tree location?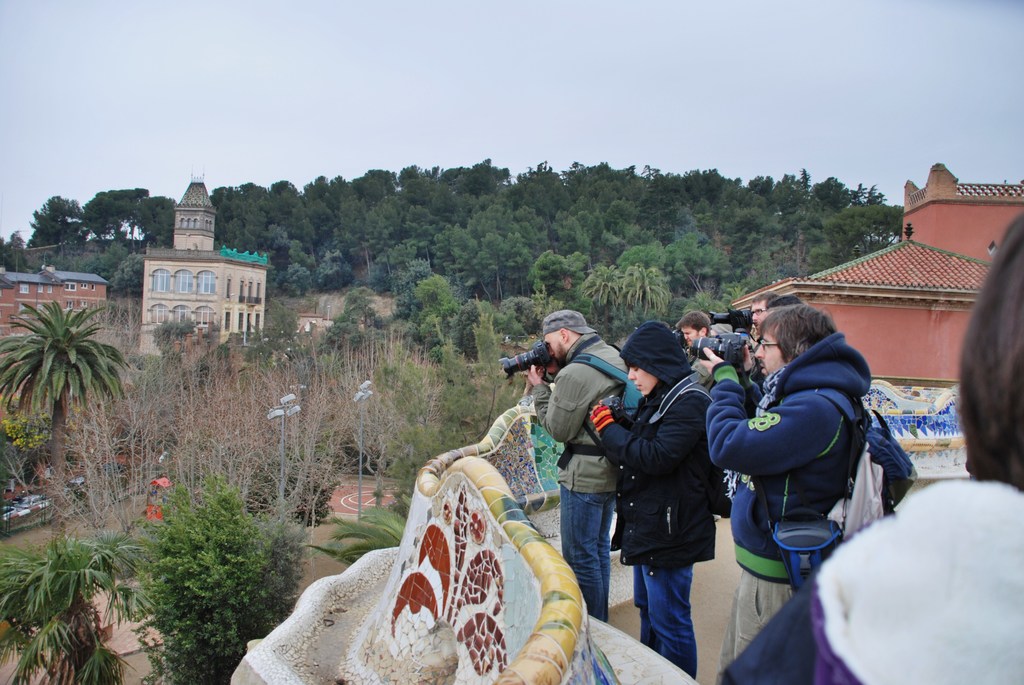
518/161/578/241
